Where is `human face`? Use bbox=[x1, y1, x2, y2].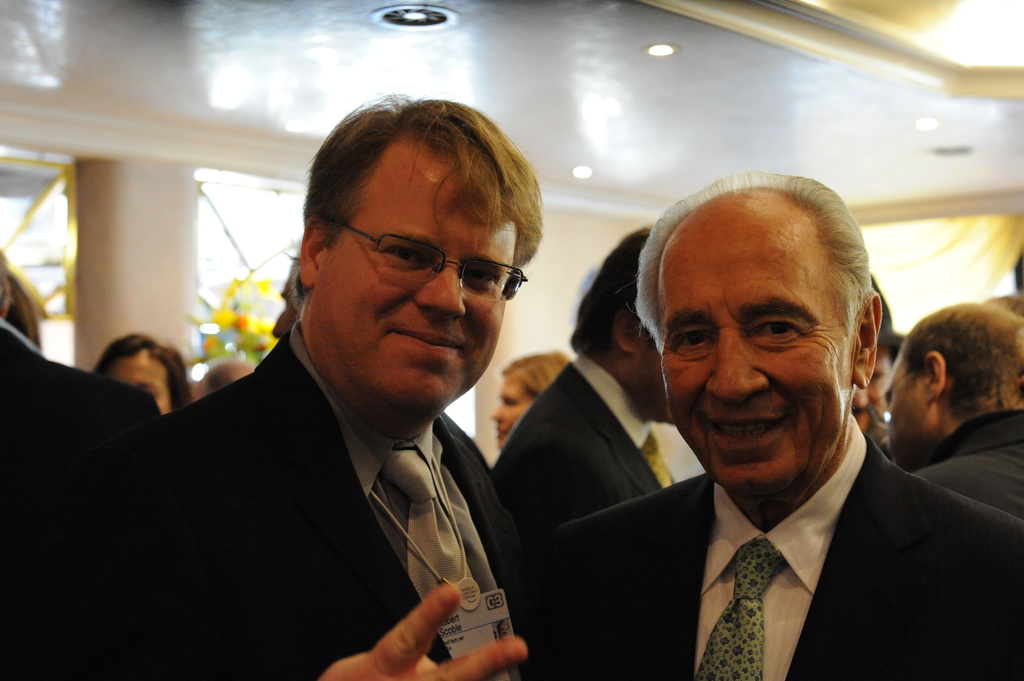
bbox=[653, 227, 856, 507].
